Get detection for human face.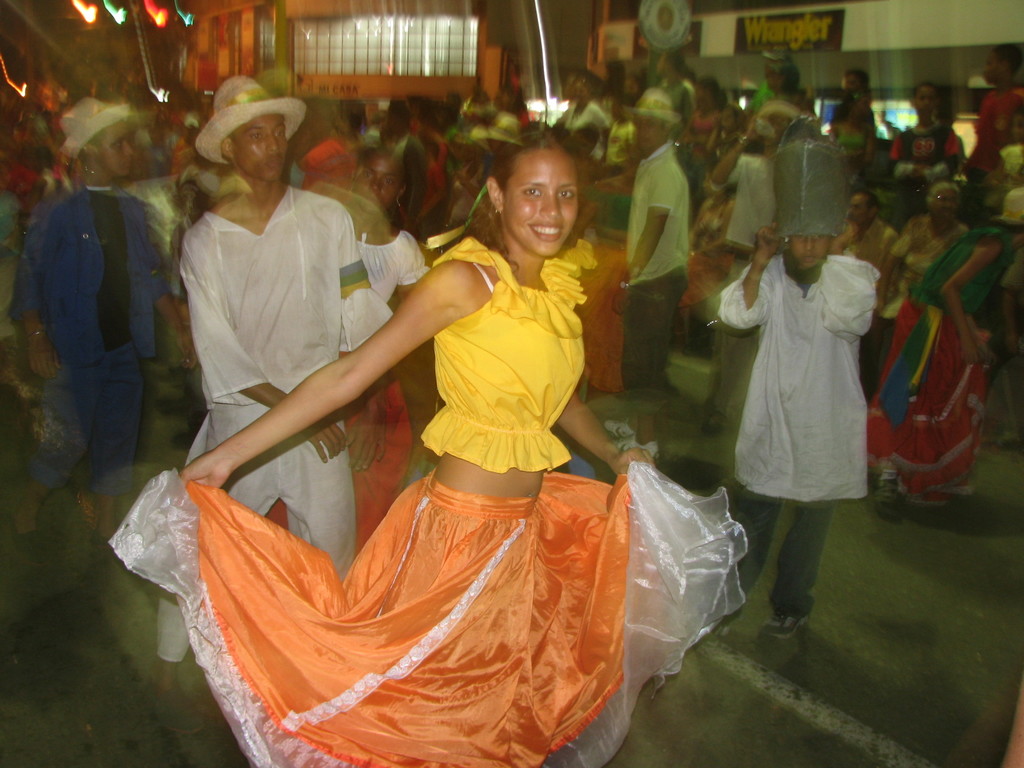
Detection: detection(636, 115, 666, 147).
